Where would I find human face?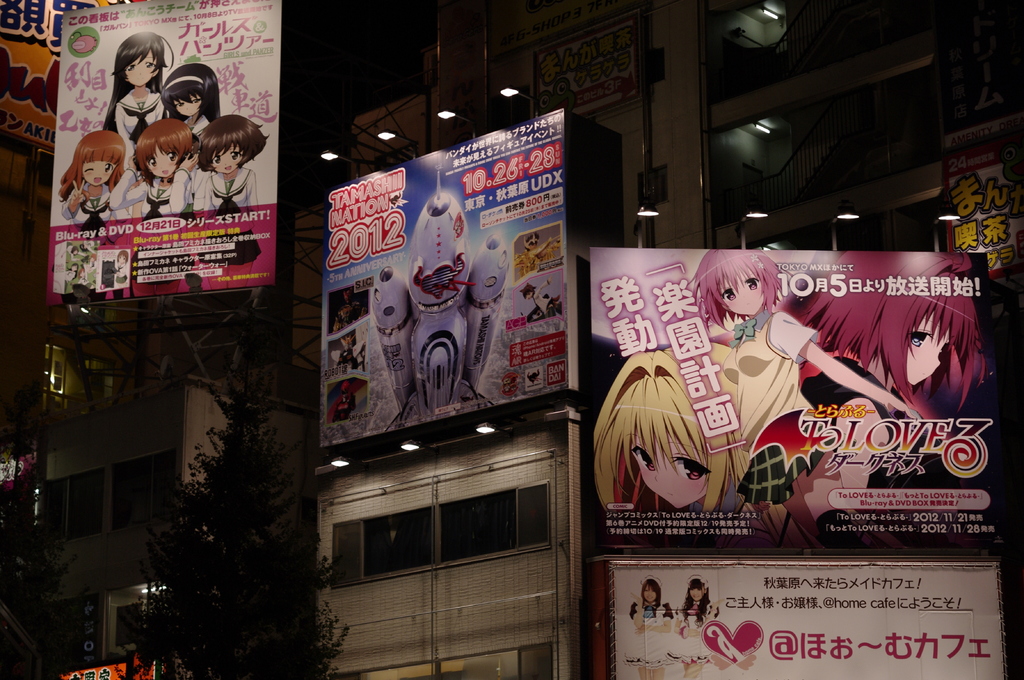
At select_region(82, 161, 117, 188).
